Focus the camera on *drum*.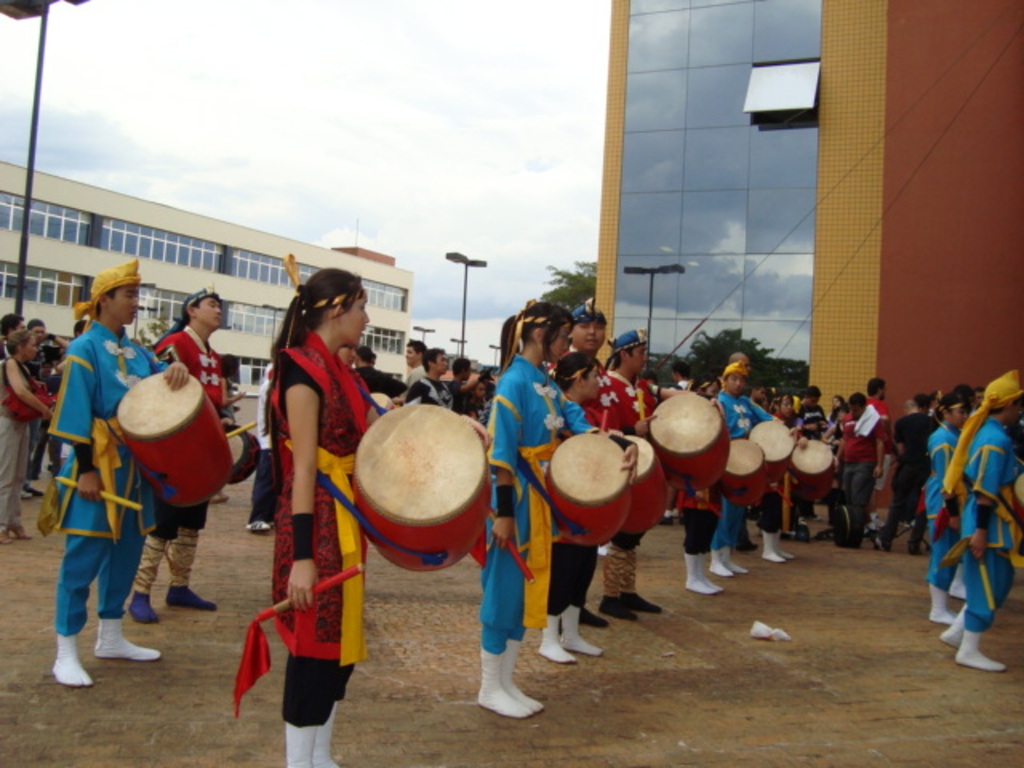
Focus region: 117 373 232 507.
